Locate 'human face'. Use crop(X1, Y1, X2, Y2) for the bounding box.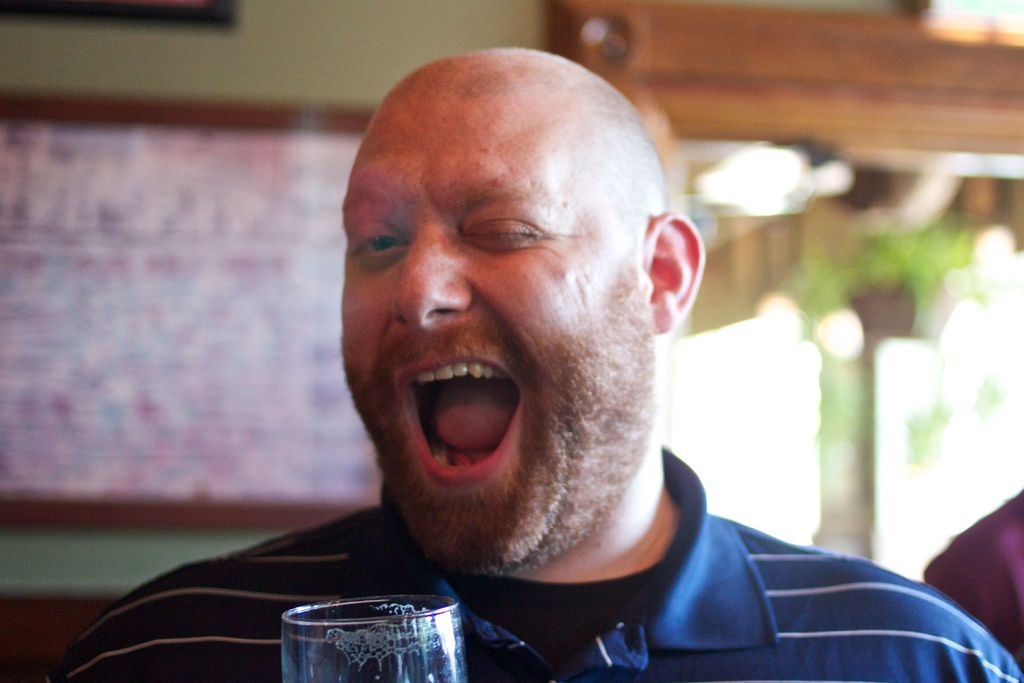
crop(341, 85, 659, 571).
